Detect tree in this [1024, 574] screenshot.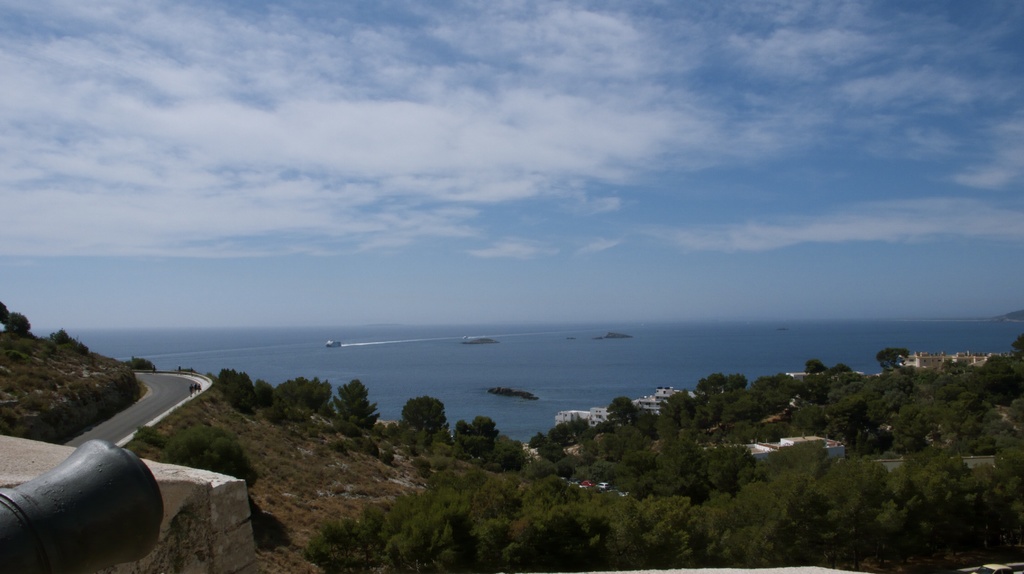
Detection: x1=255 y1=376 x2=274 y2=407.
